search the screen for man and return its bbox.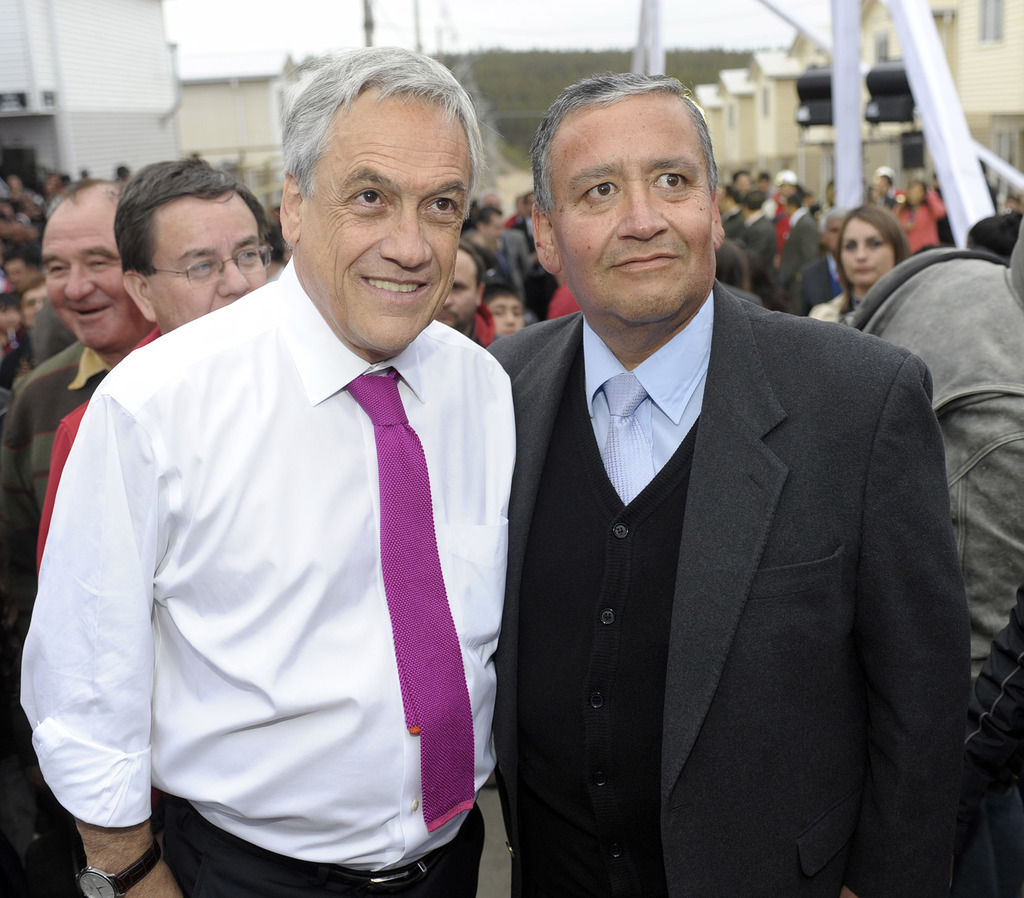
Found: crop(781, 195, 823, 284).
